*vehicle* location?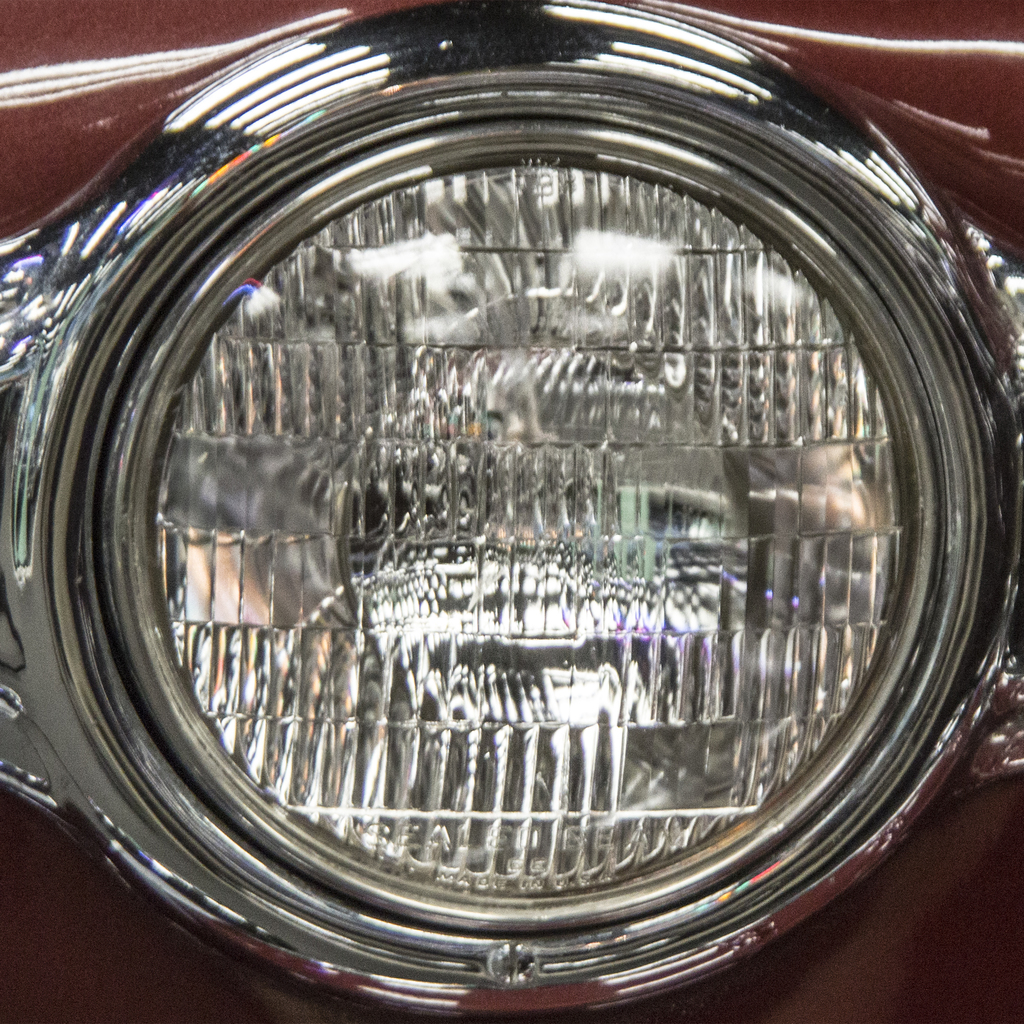
0/0/1023/1023
